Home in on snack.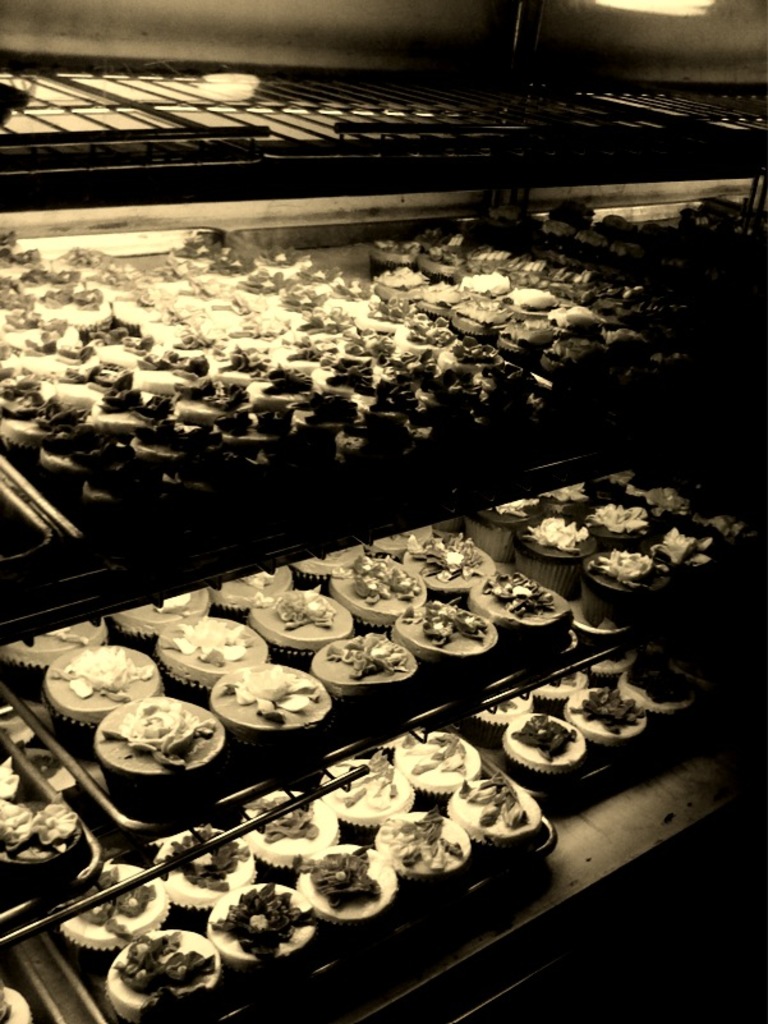
Homed in at 318:635:415:693.
